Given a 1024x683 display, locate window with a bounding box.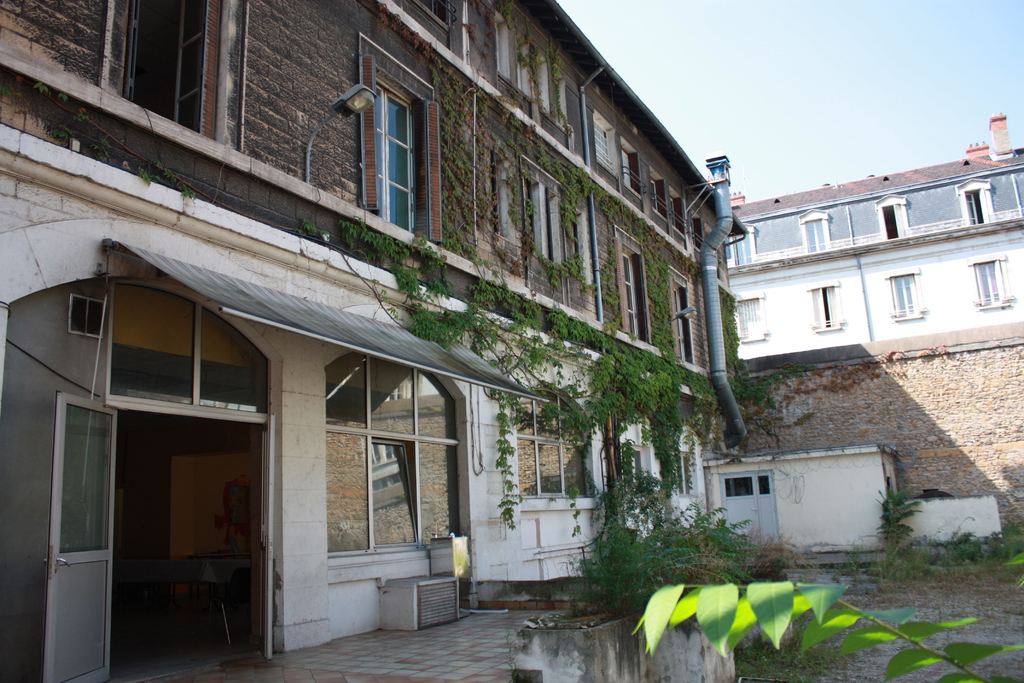
Located: bbox=[105, 281, 271, 422].
